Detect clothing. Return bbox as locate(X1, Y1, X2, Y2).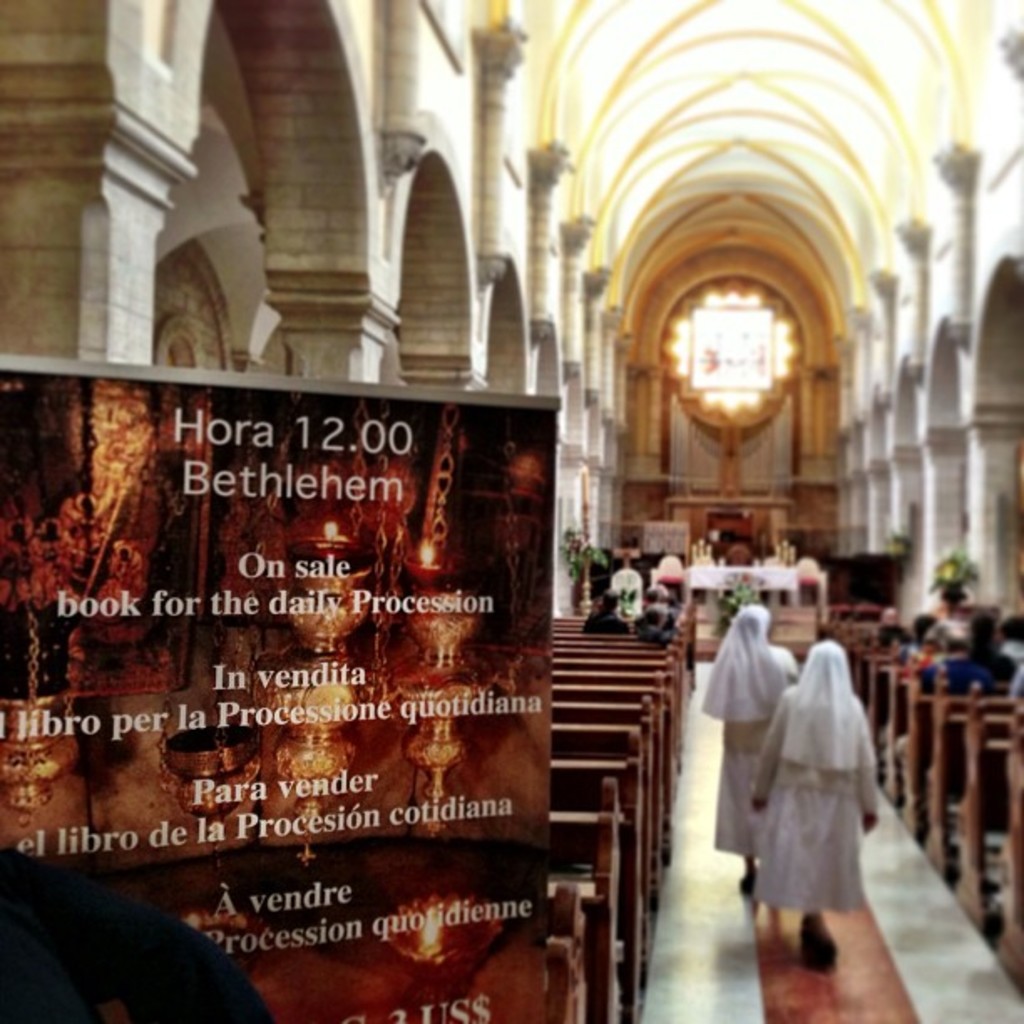
locate(696, 602, 800, 858).
